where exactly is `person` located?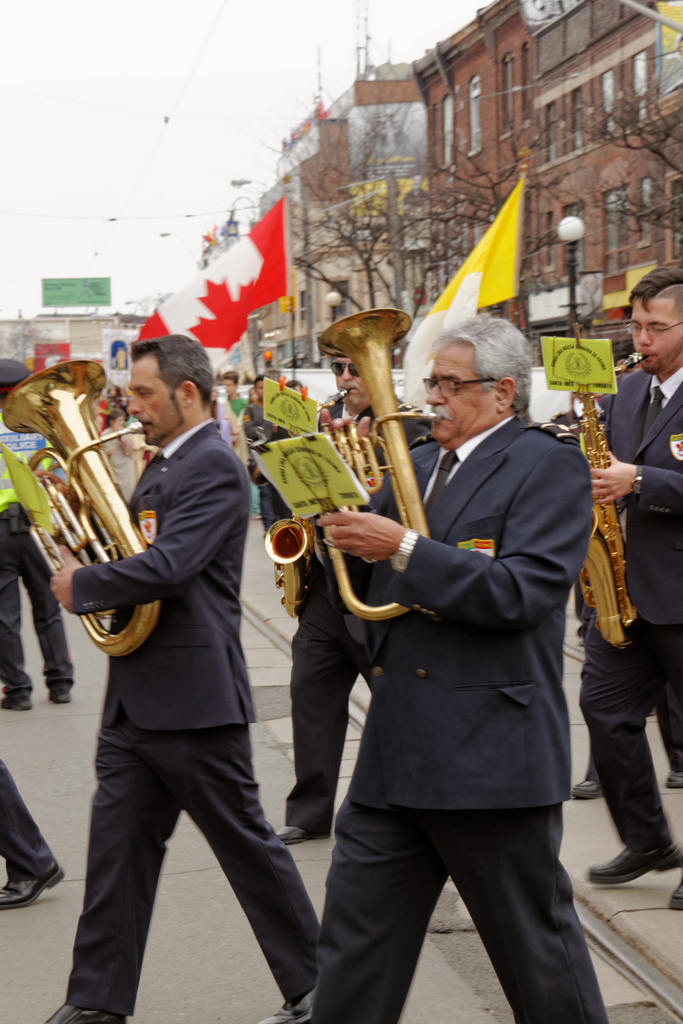
Its bounding box is 39, 342, 333, 1023.
